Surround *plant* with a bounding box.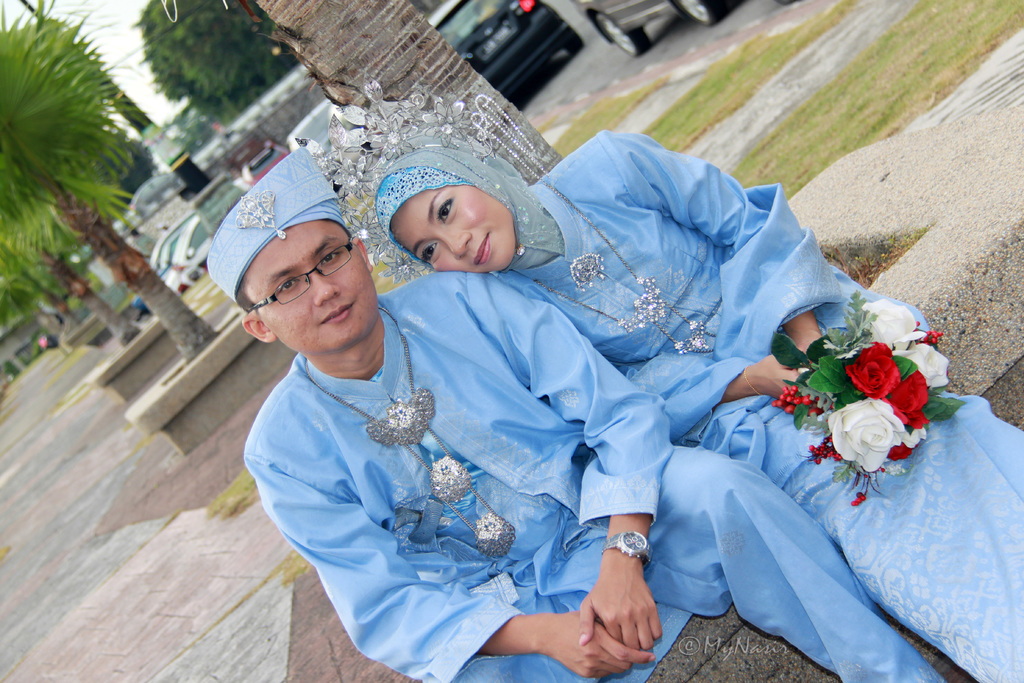
bbox=(725, 0, 1023, 194).
